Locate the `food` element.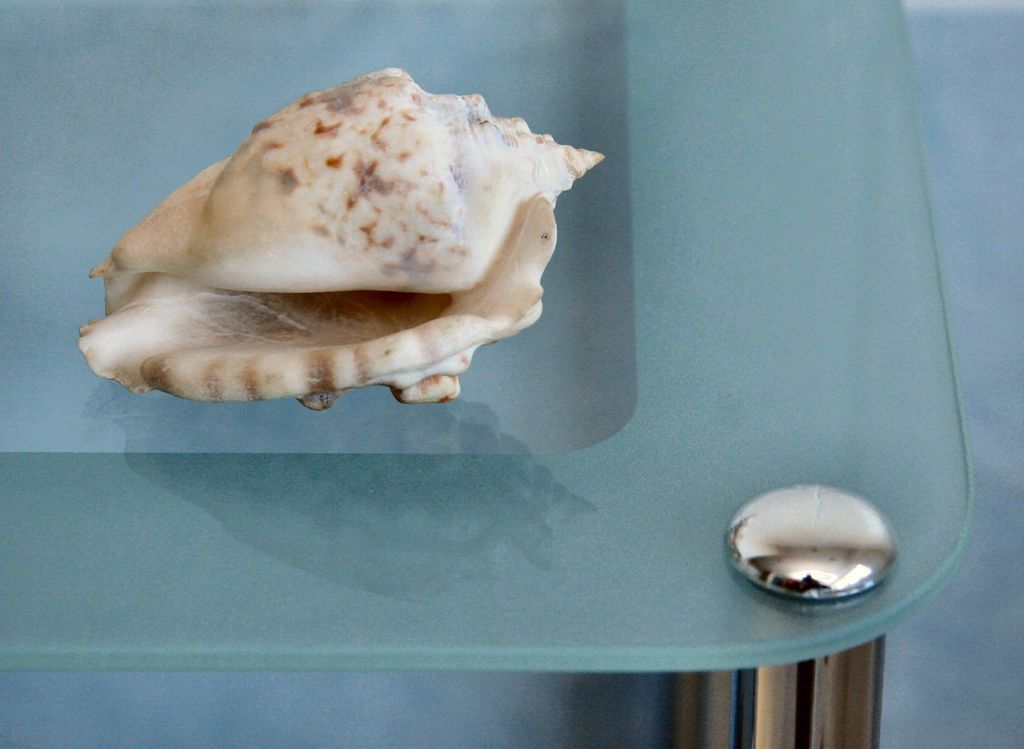
Element bbox: Rect(61, 65, 596, 411).
